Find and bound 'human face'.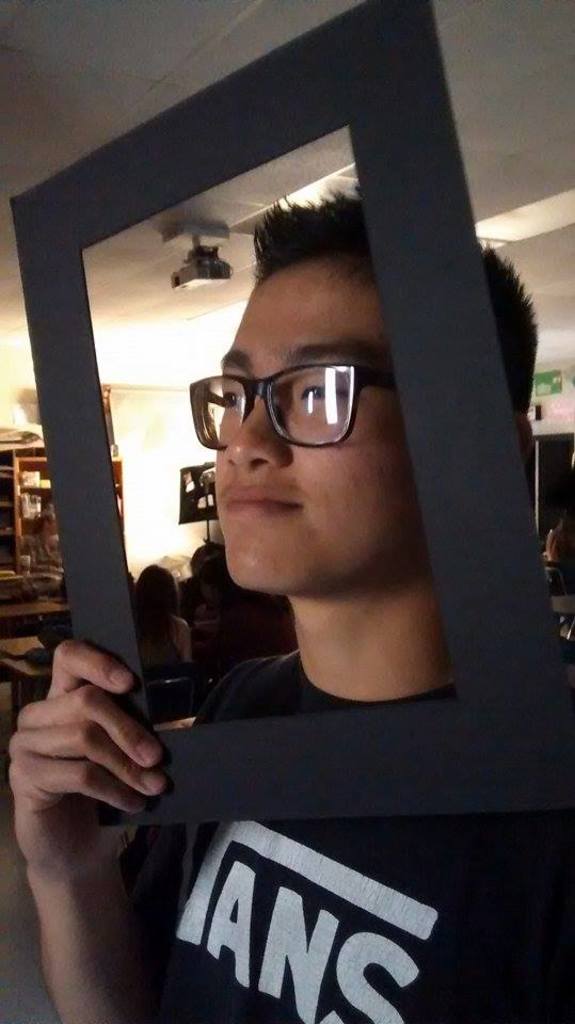
Bound: [x1=178, y1=231, x2=420, y2=604].
